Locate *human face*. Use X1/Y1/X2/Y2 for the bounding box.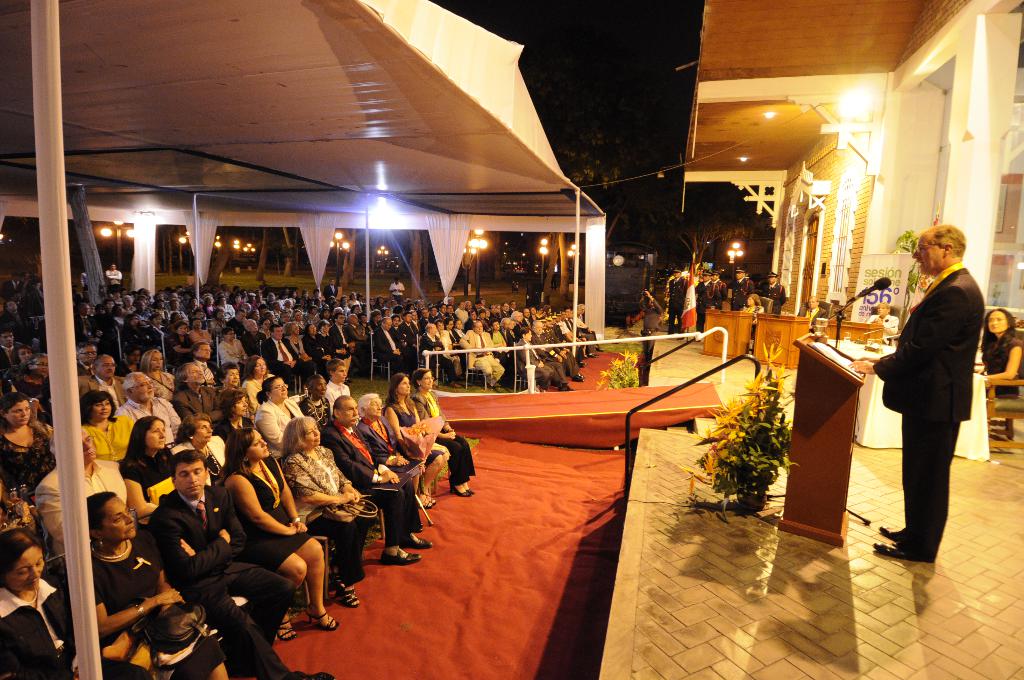
988/310/1006/335.
